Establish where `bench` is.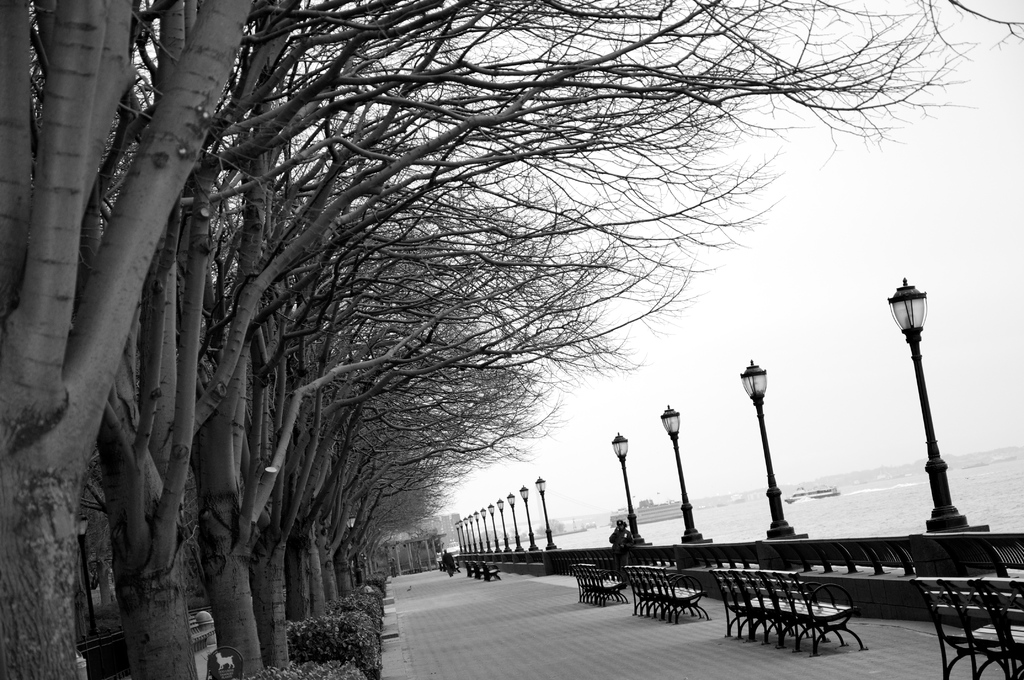
Established at <bbox>726, 569, 883, 667</bbox>.
